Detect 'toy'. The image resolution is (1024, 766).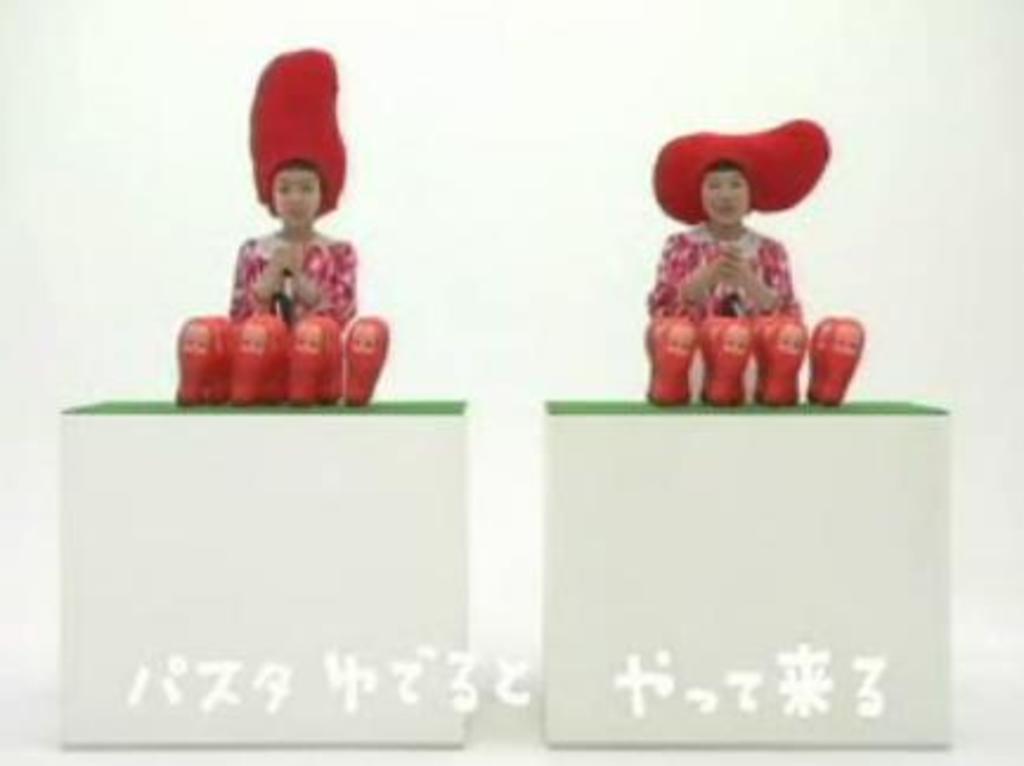
box=[636, 303, 693, 407].
